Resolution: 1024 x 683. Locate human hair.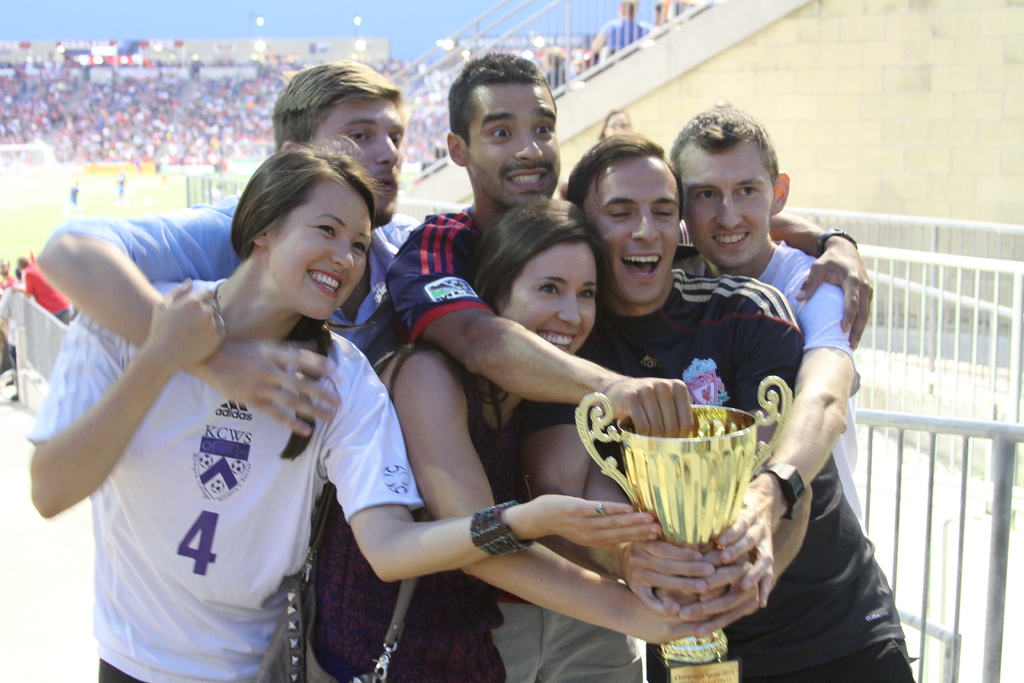
226 139 385 465.
